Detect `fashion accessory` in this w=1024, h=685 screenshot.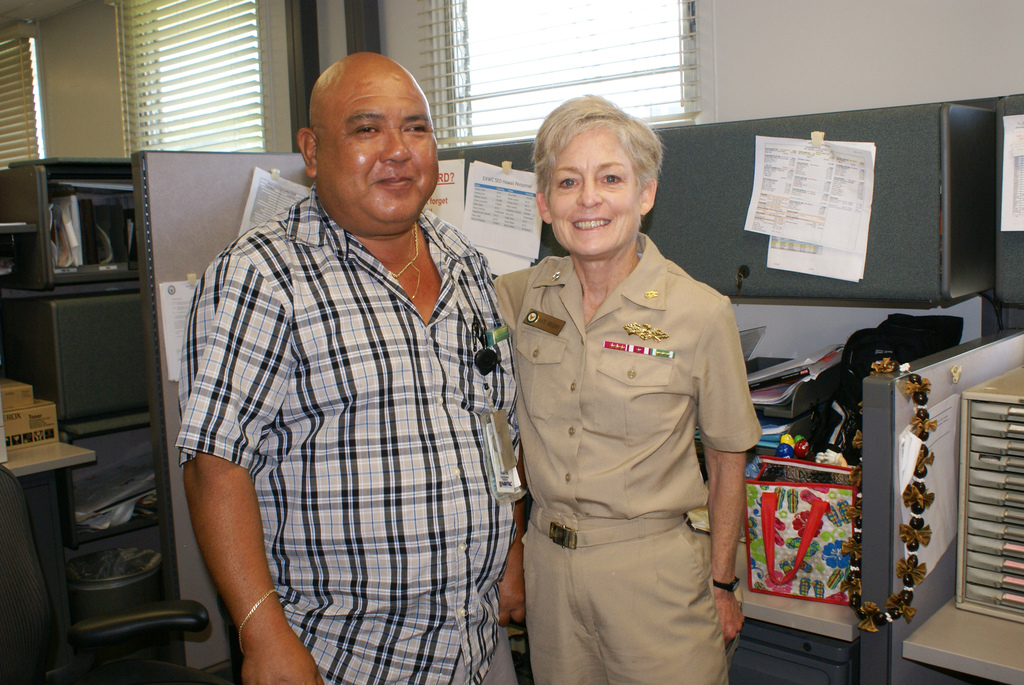
Detection: 388,221,425,300.
